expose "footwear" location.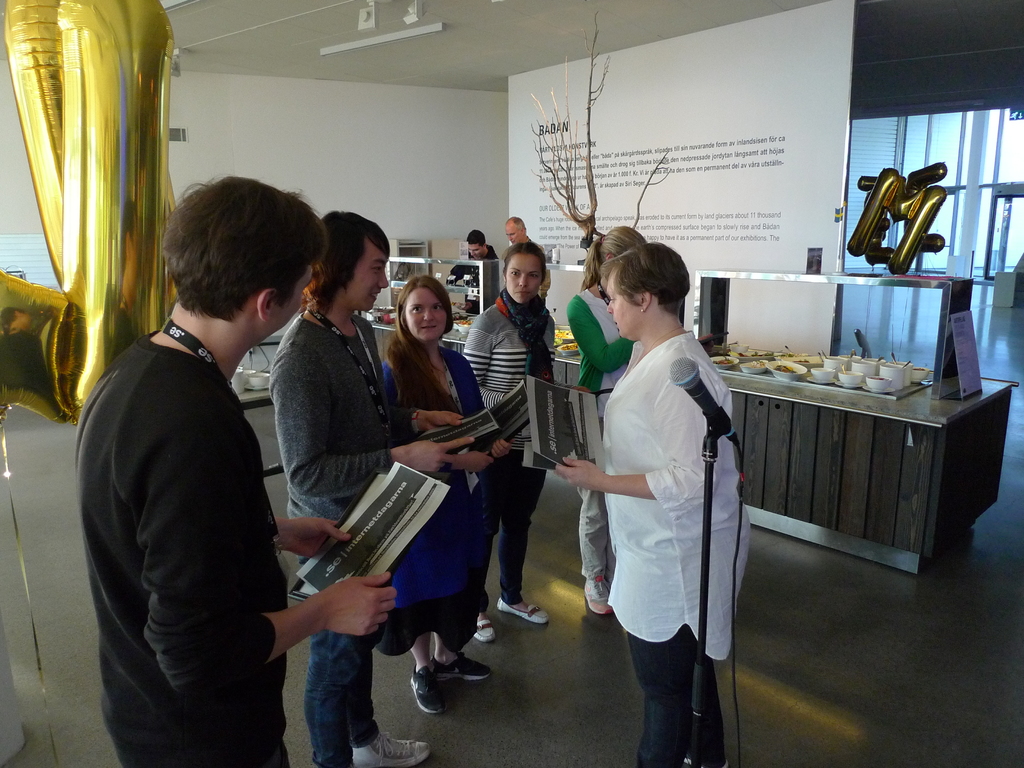
Exposed at [left=476, top=615, right=495, bottom=640].
